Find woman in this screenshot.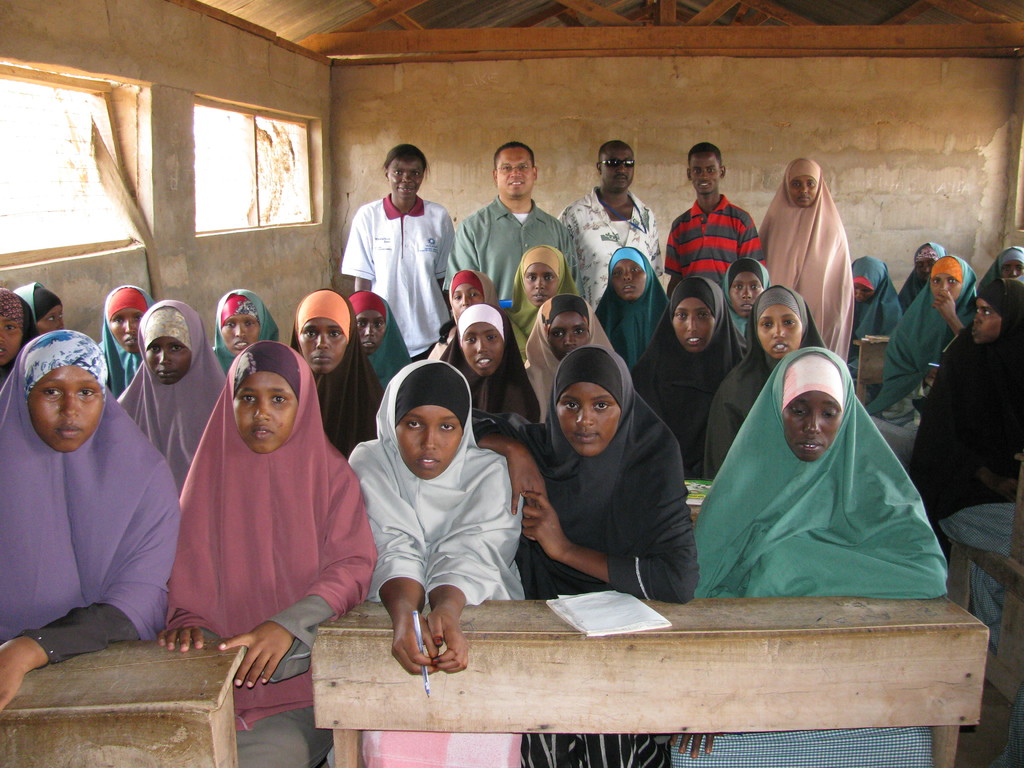
The bounding box for woman is (left=593, top=254, right=673, bottom=360).
